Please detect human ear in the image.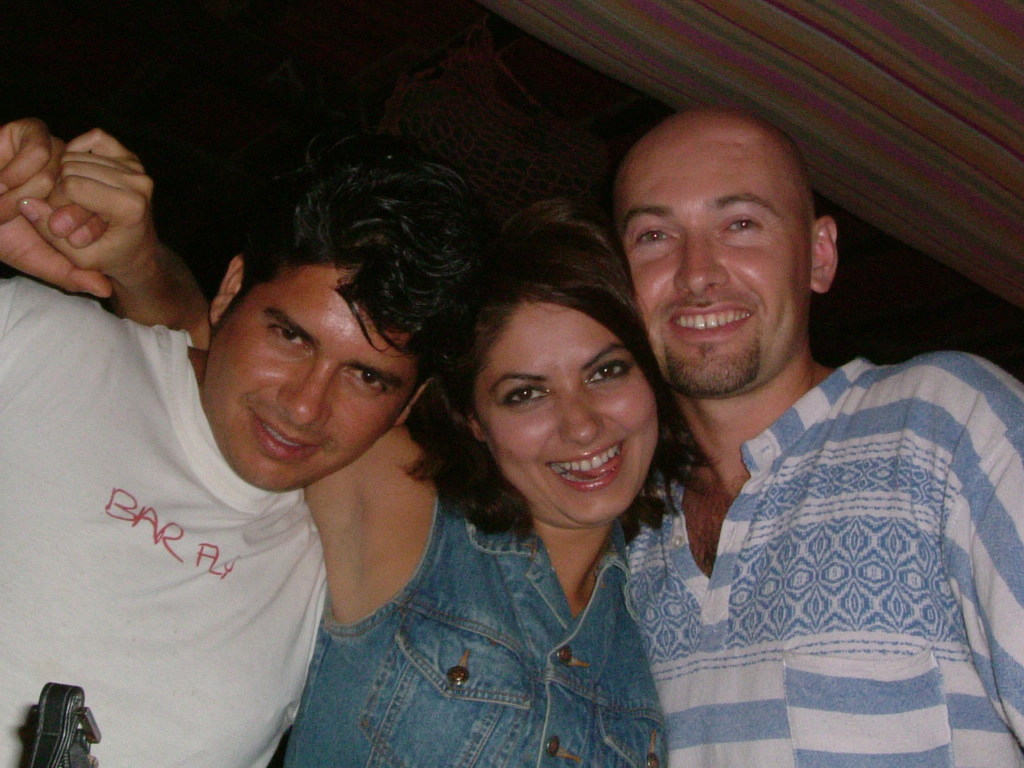
BBox(810, 217, 838, 293).
